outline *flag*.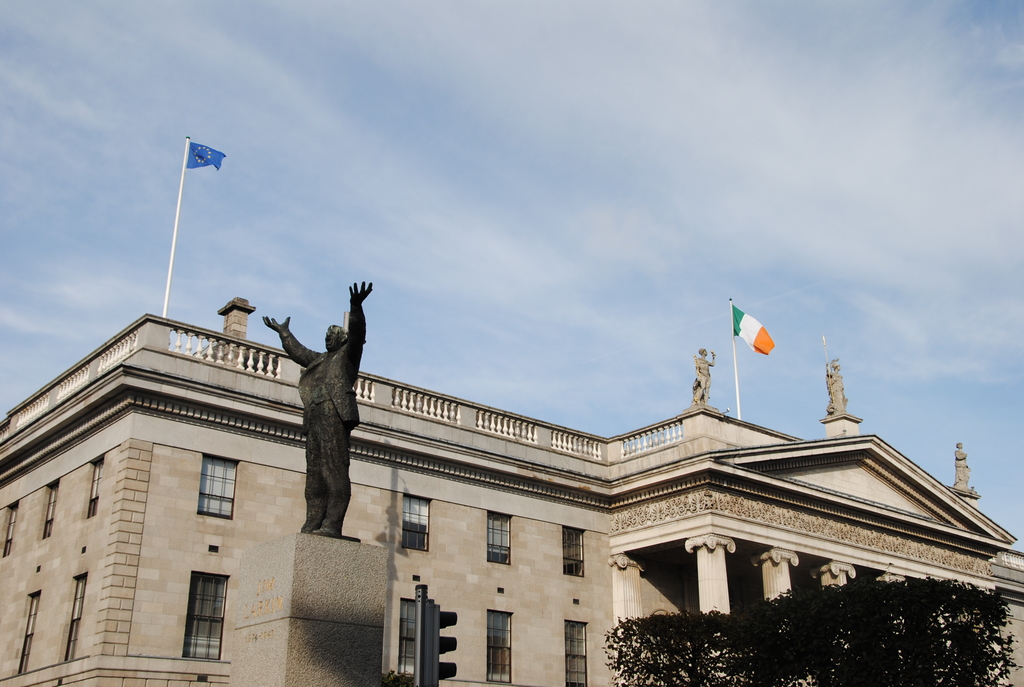
Outline: 731/301/776/355.
